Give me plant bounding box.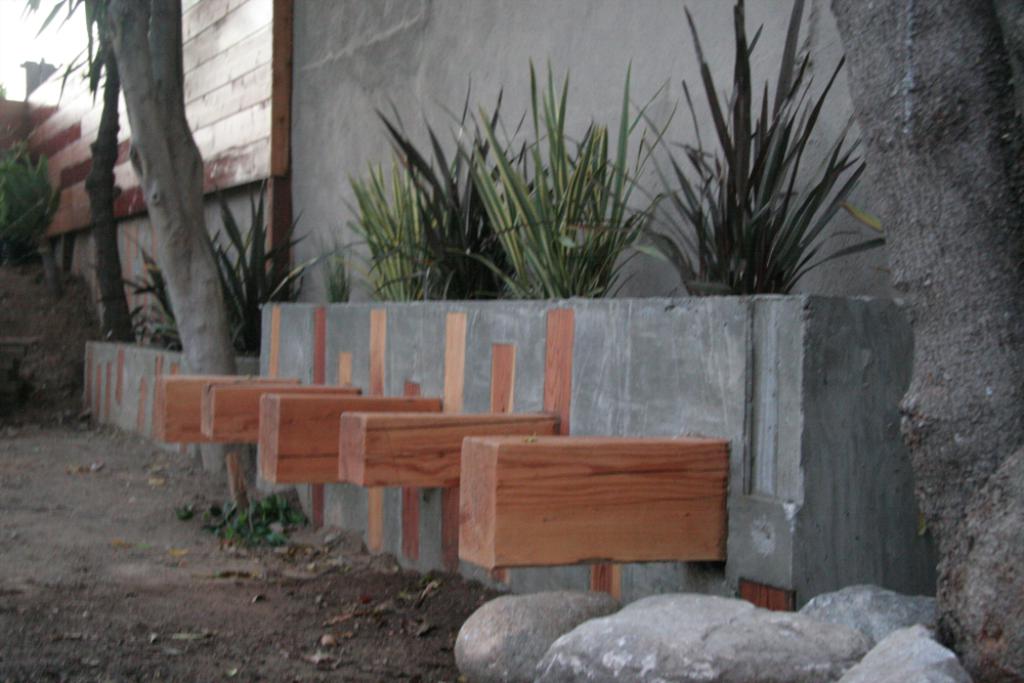
detection(626, 0, 903, 324).
